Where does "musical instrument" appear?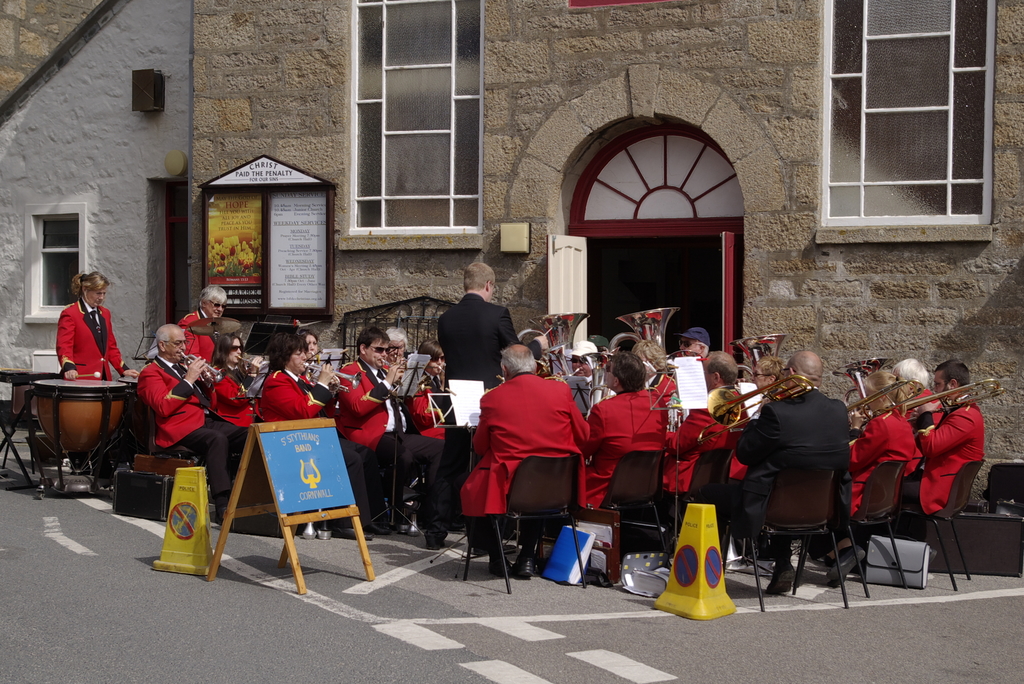
Appears at (x1=177, y1=354, x2=223, y2=387).
